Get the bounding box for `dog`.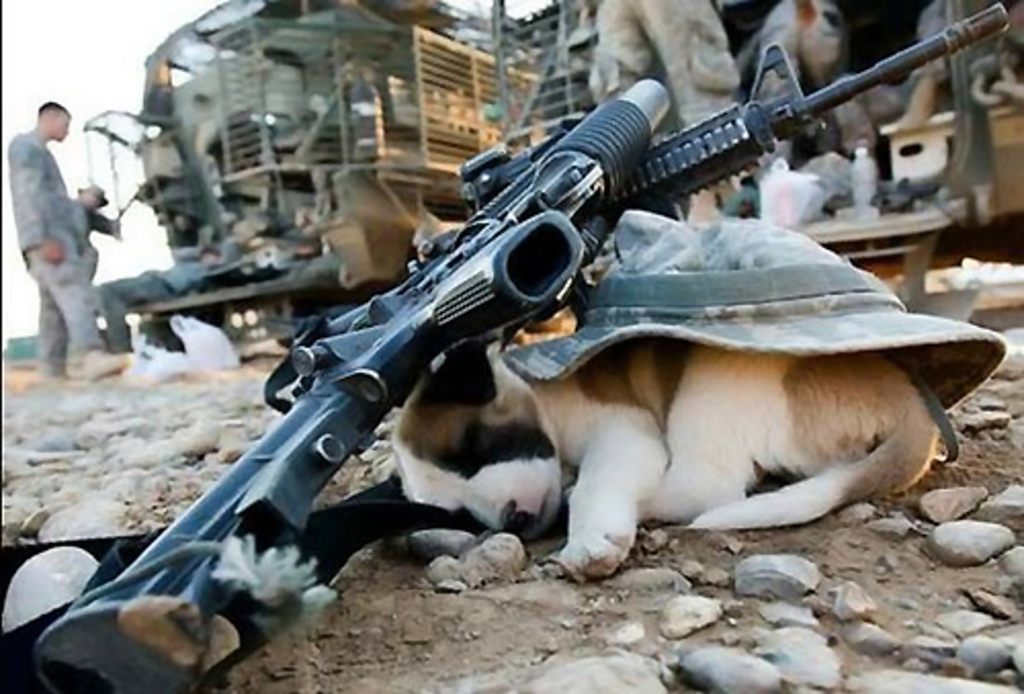
373, 346, 934, 573.
